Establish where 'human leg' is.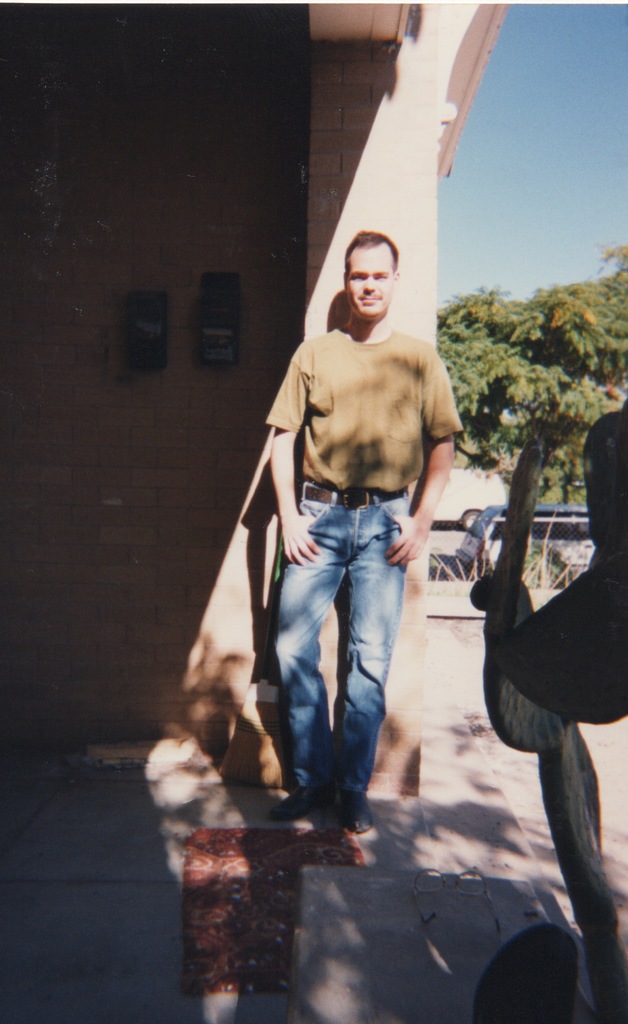
Established at 331 476 406 835.
